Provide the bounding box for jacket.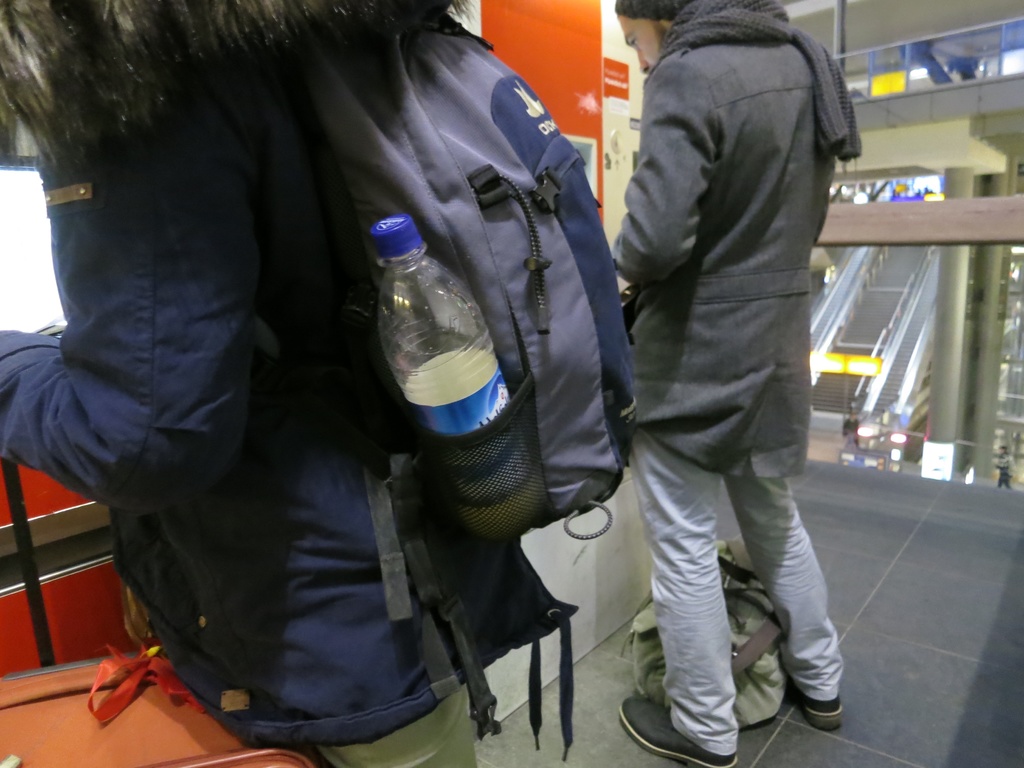
x1=610 y1=0 x2=865 y2=477.
